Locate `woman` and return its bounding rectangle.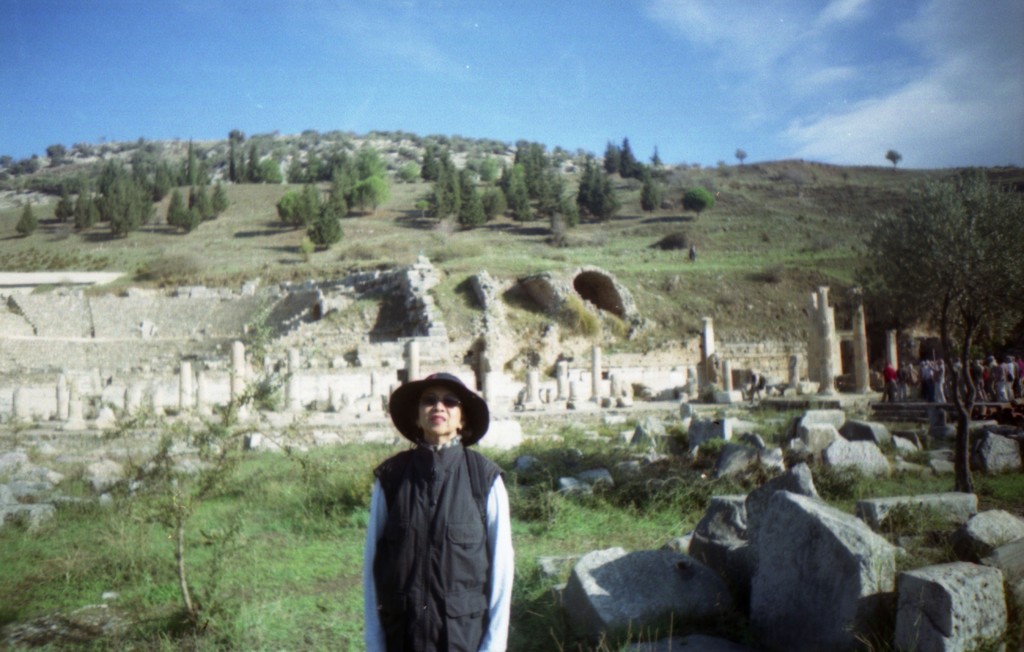
detection(358, 367, 520, 651).
